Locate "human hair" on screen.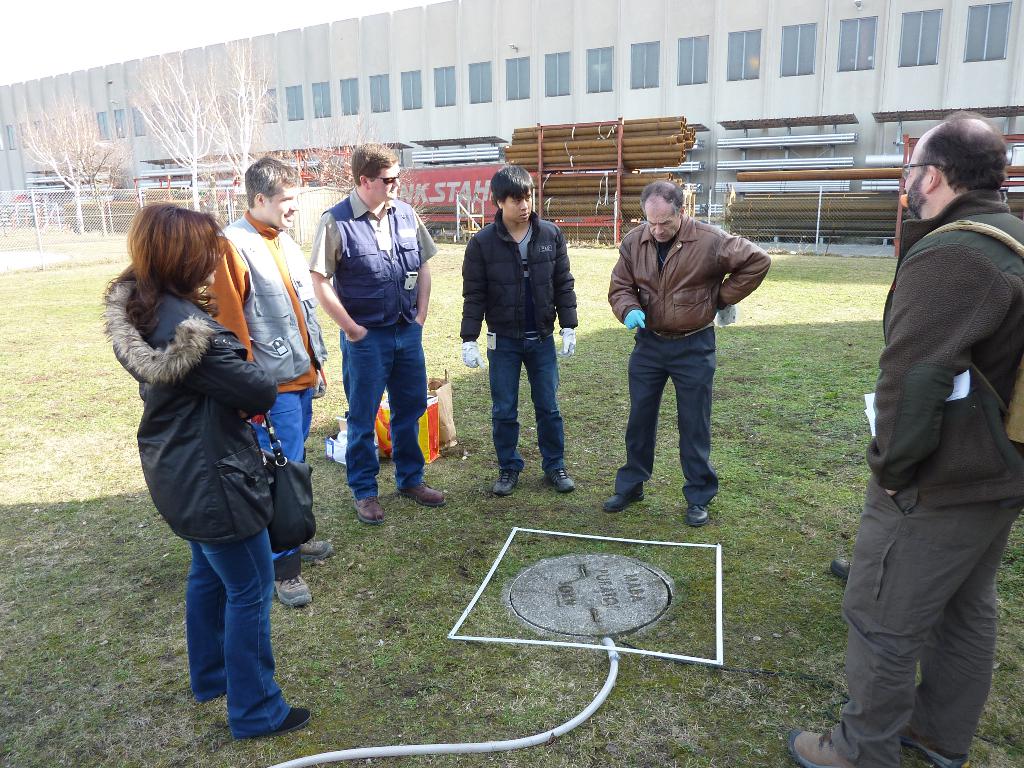
On screen at bbox=[243, 154, 300, 209].
